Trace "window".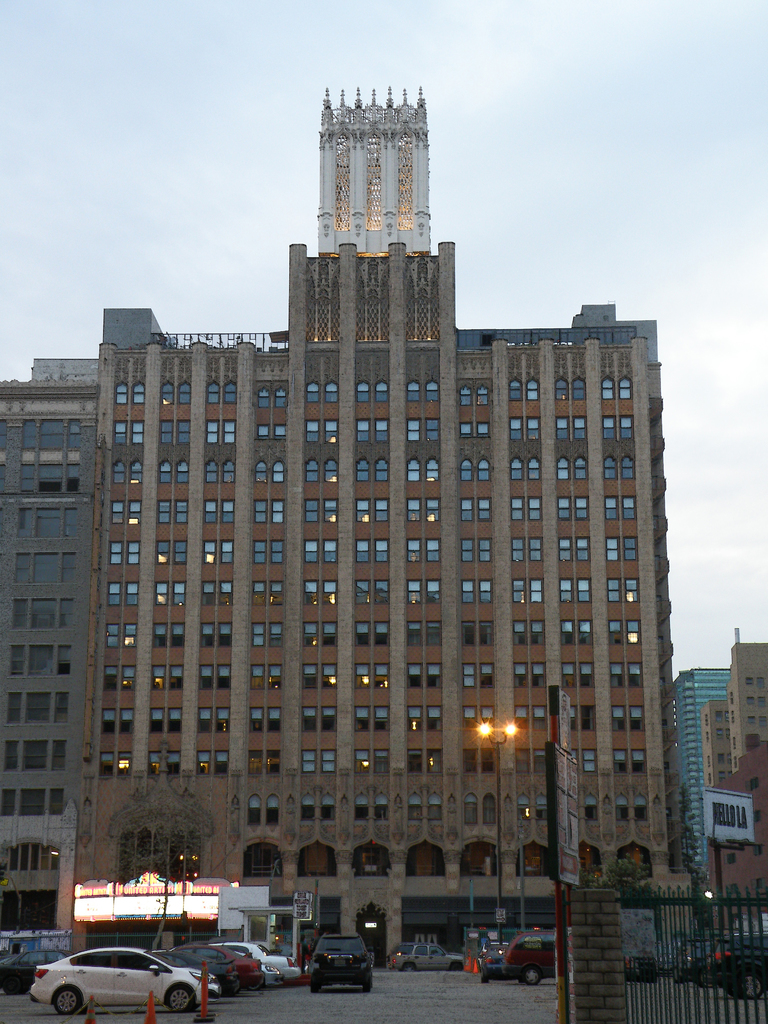
Traced to {"left": 404, "top": 703, "right": 444, "bottom": 732}.
